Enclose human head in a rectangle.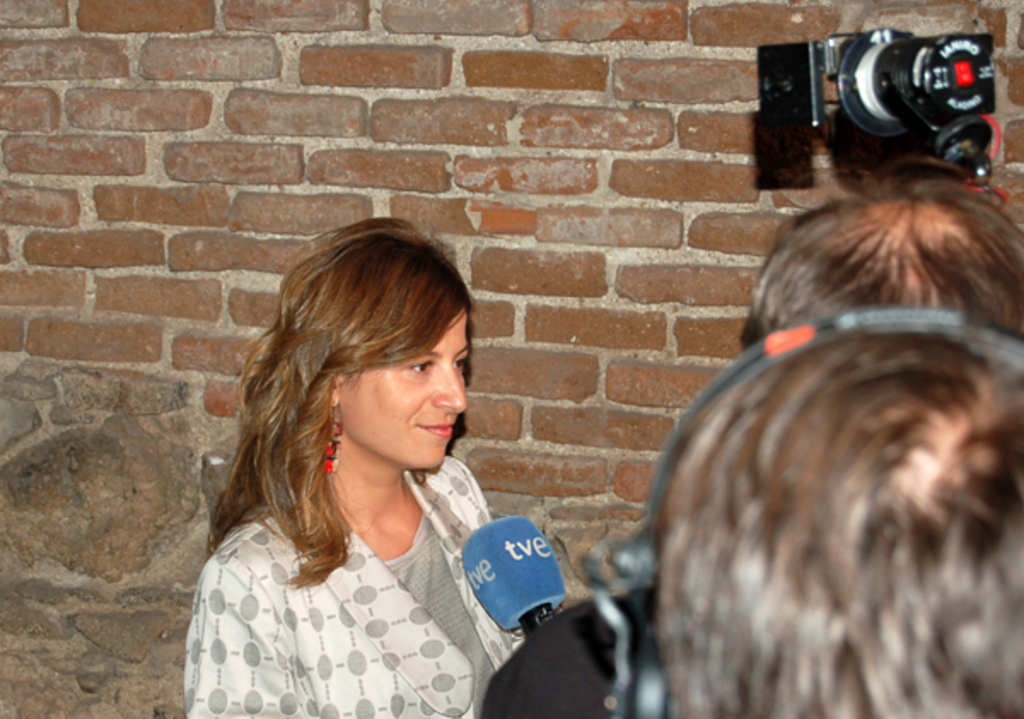
x1=230, y1=232, x2=483, y2=545.
